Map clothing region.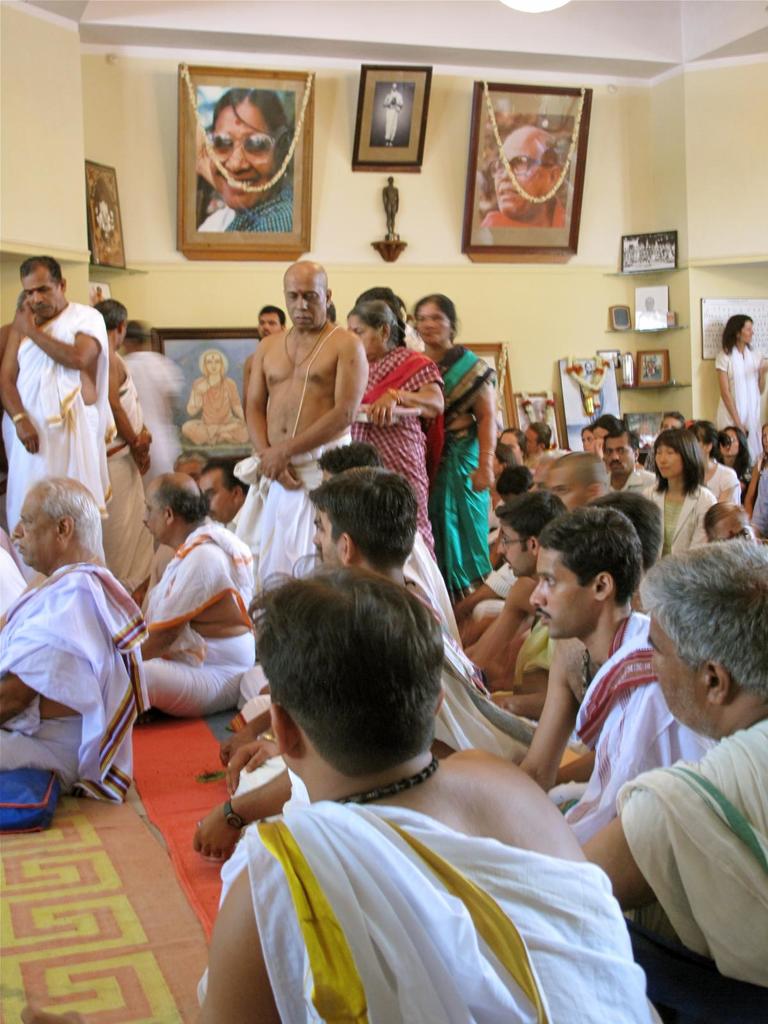
Mapped to bbox=(10, 262, 118, 491).
